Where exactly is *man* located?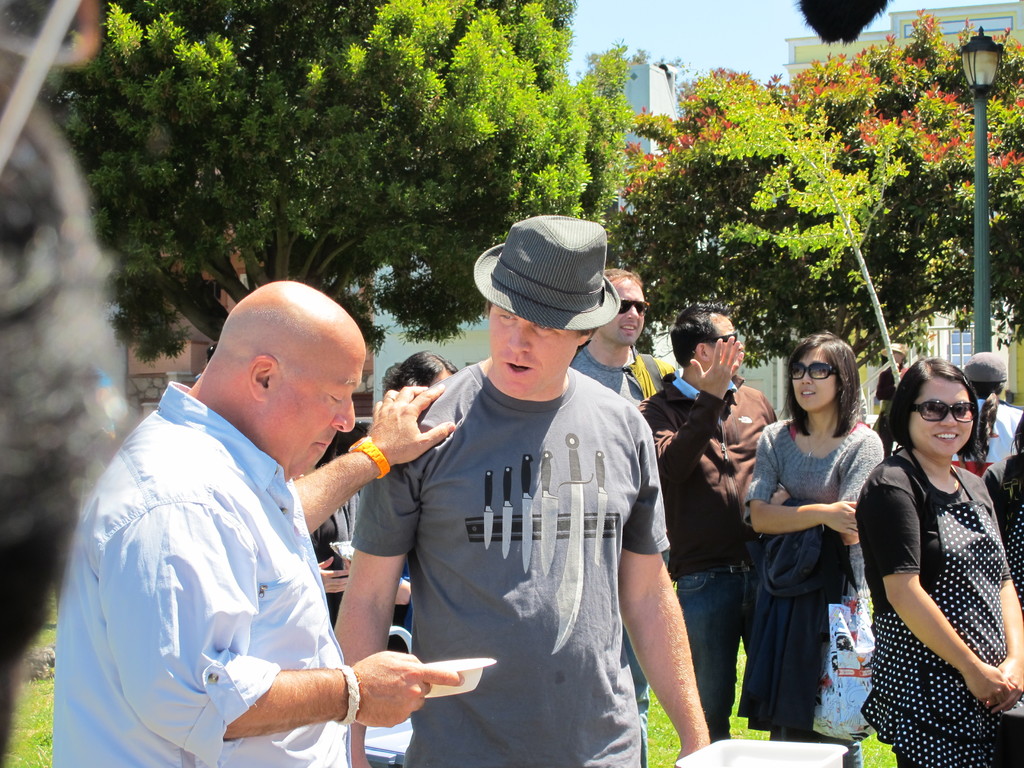
Its bounding box is left=326, top=211, right=711, bottom=767.
